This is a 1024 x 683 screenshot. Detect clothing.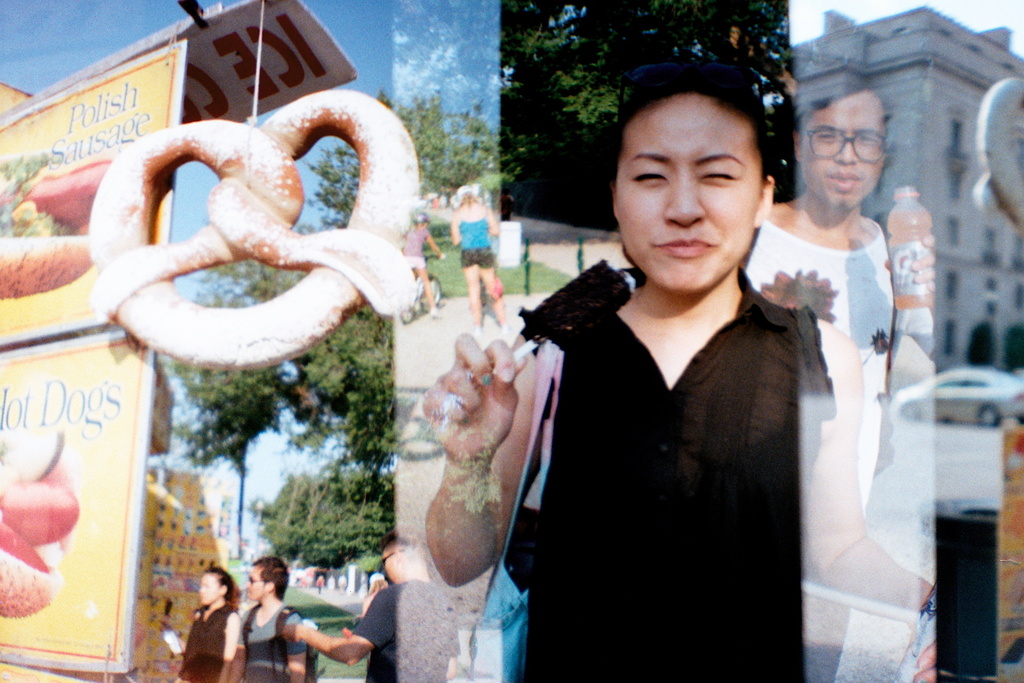
x1=732, y1=213, x2=890, y2=493.
